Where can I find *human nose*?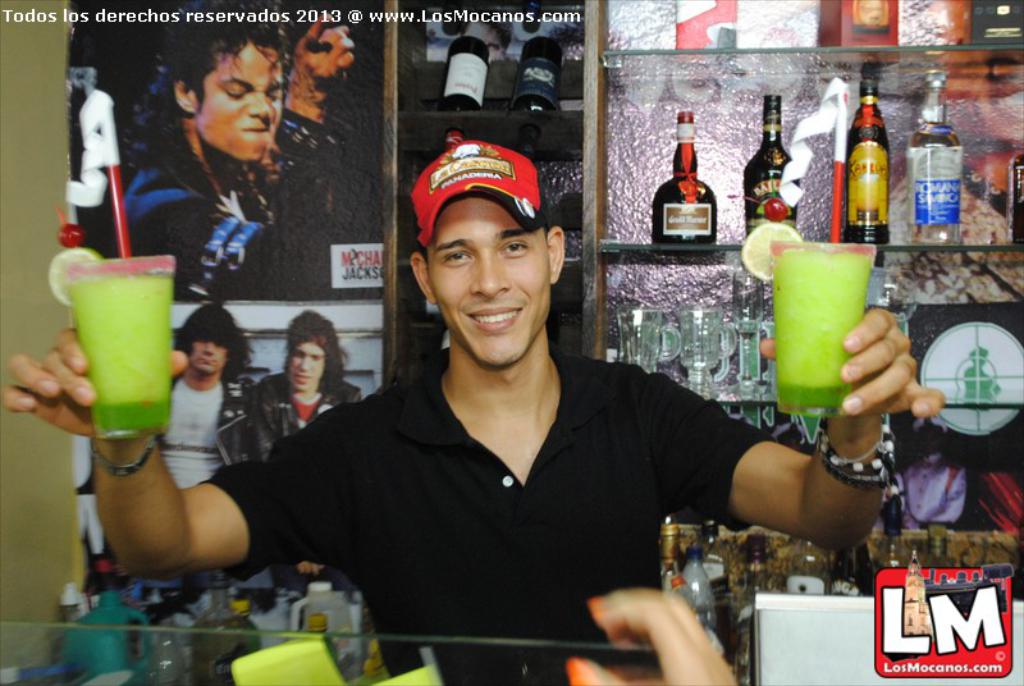
You can find it at [202, 343, 212, 353].
